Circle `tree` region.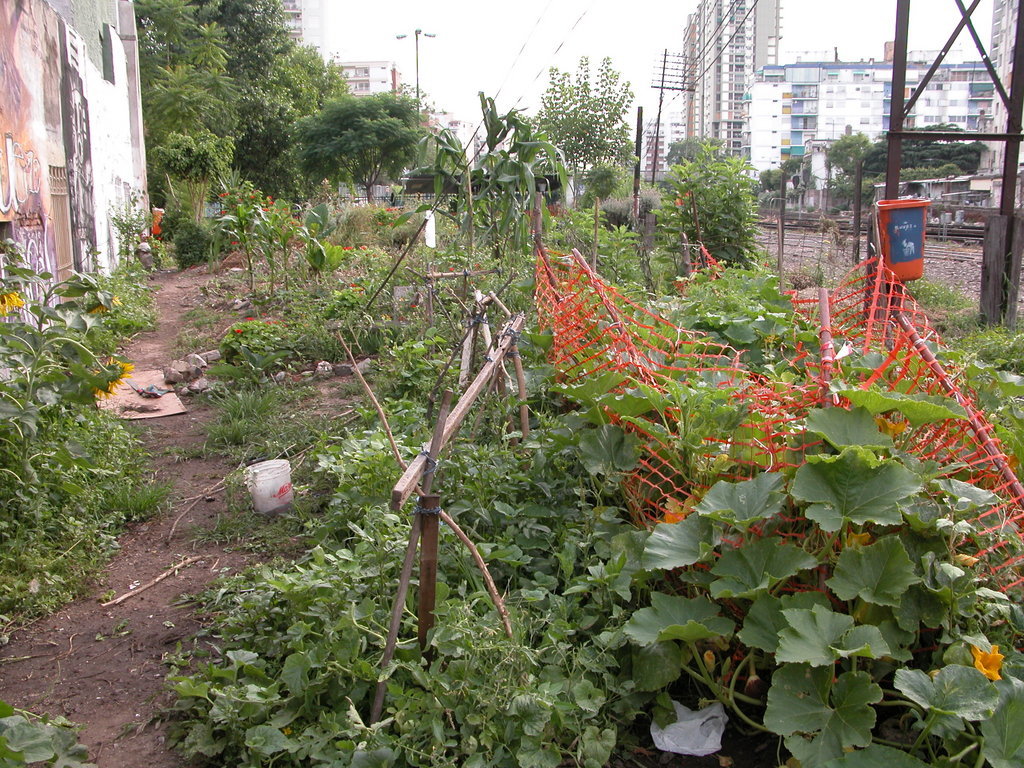
Region: Rect(663, 135, 733, 172).
